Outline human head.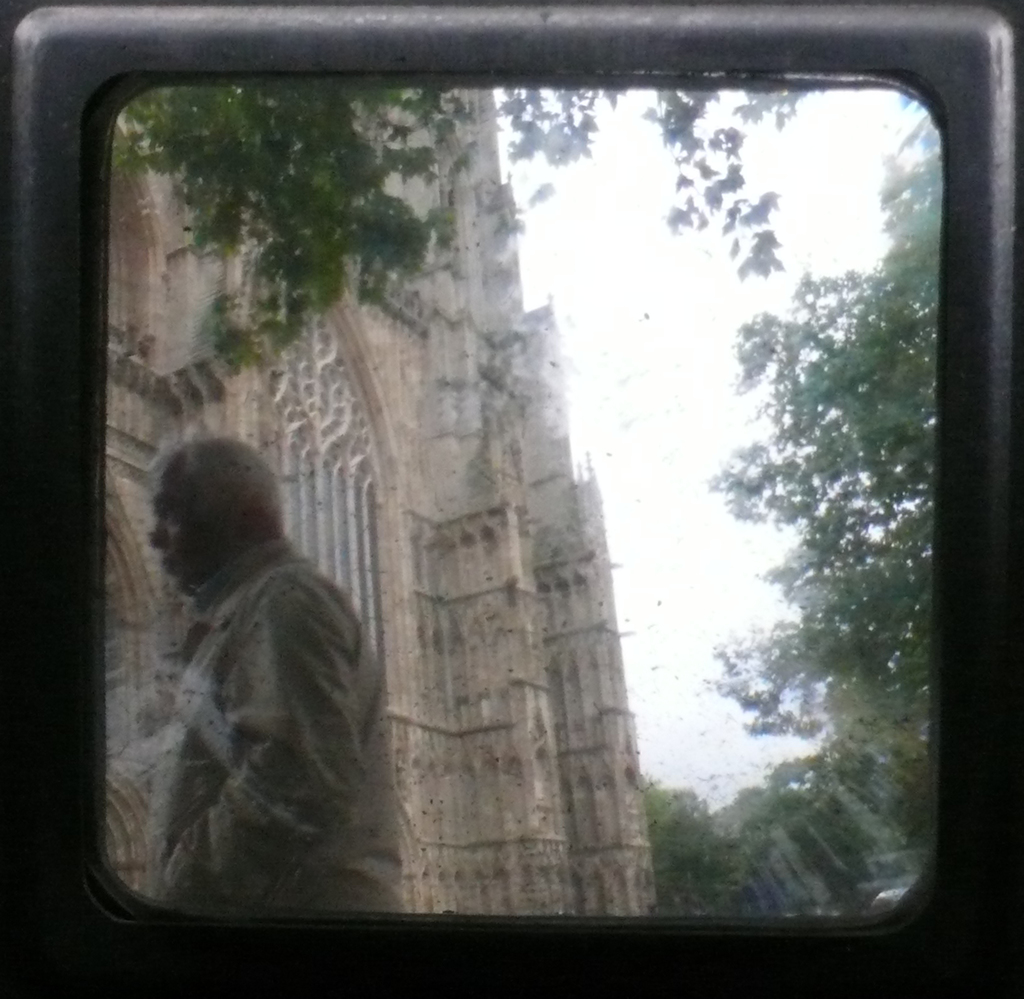
Outline: <region>132, 432, 300, 603</region>.
